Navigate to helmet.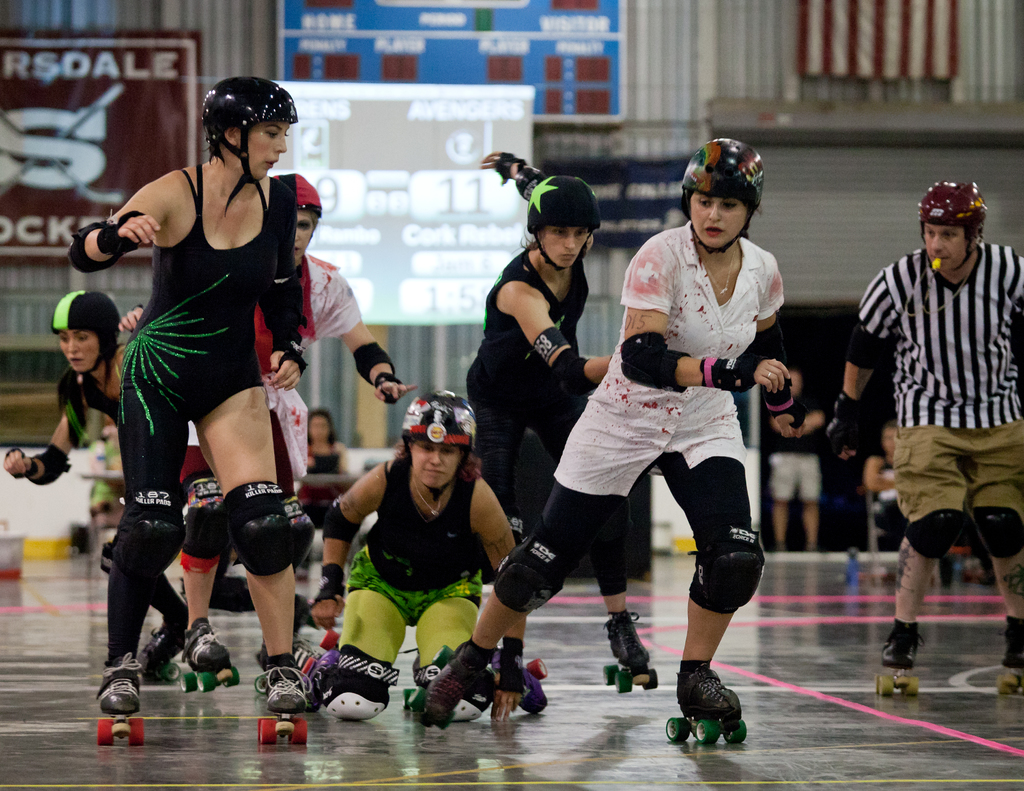
Navigation target: [284, 174, 324, 219].
